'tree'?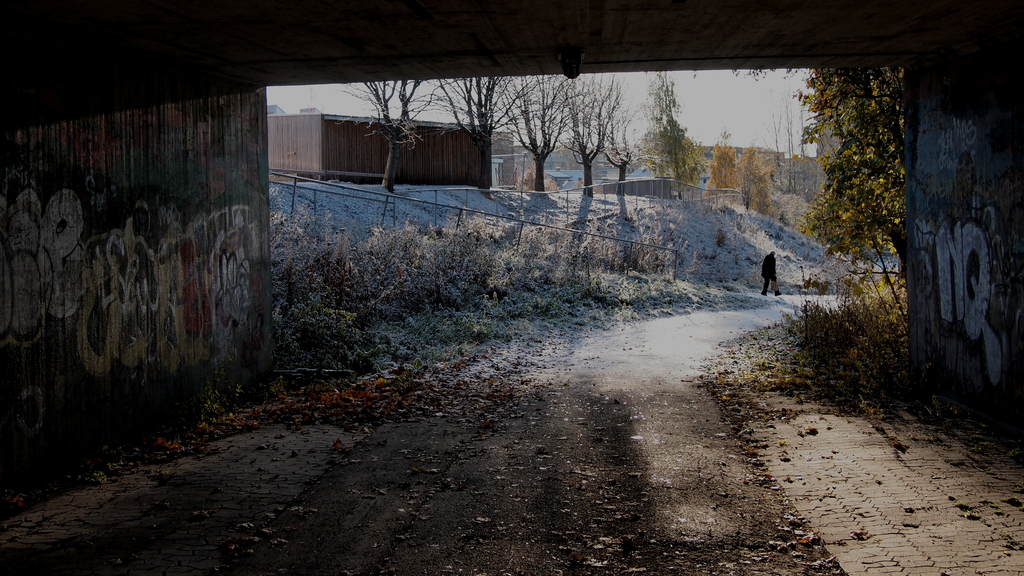
Rect(435, 70, 529, 192)
